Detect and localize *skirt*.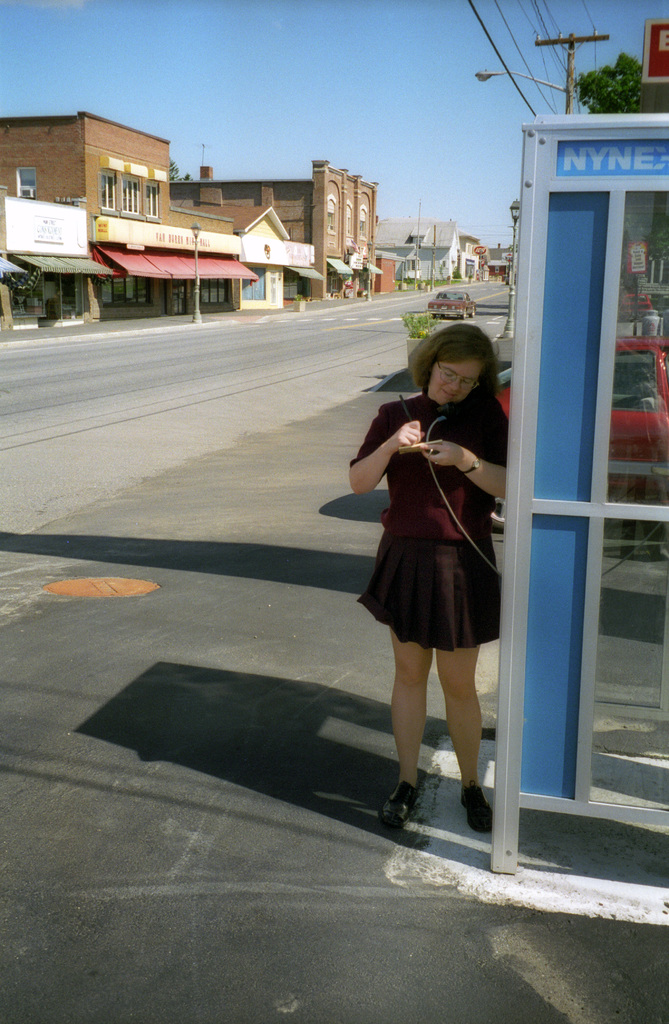
Localized at (351,525,504,657).
